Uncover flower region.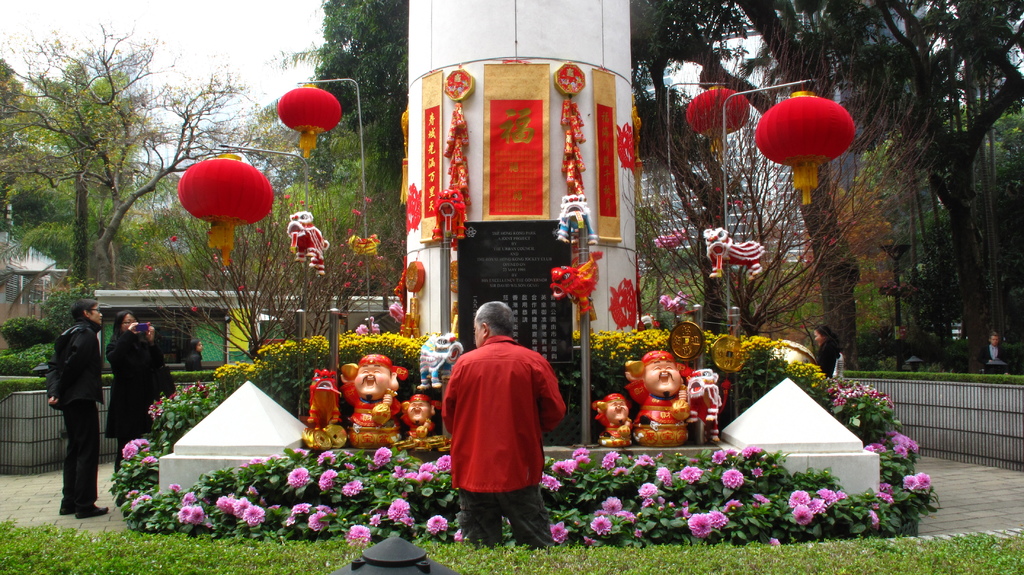
Uncovered: [883,482,893,492].
